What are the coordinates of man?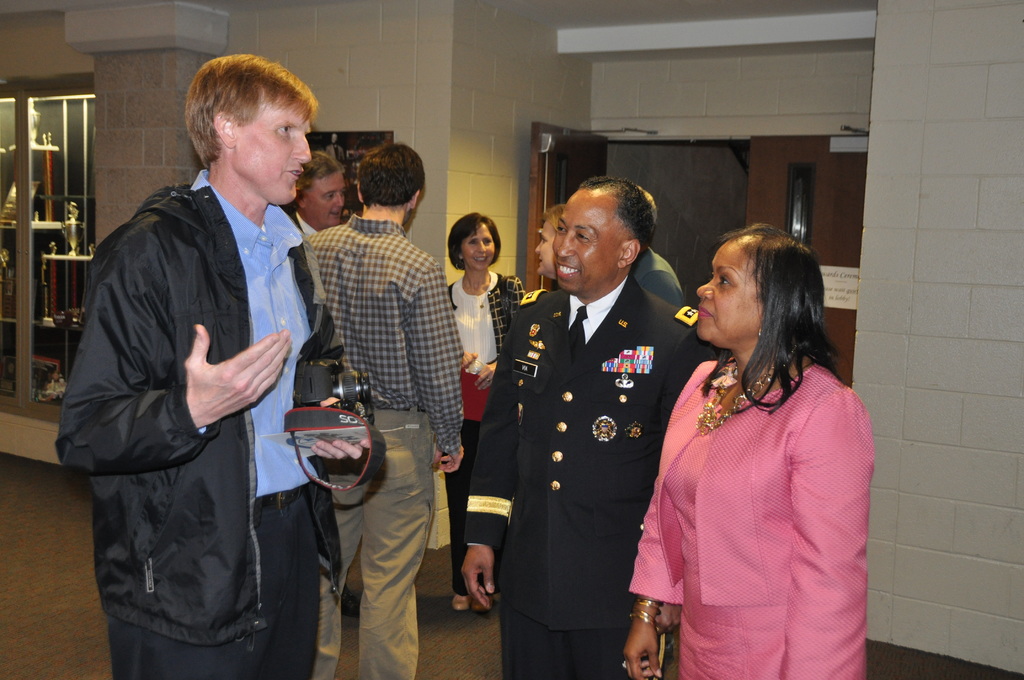
630:188:684:306.
